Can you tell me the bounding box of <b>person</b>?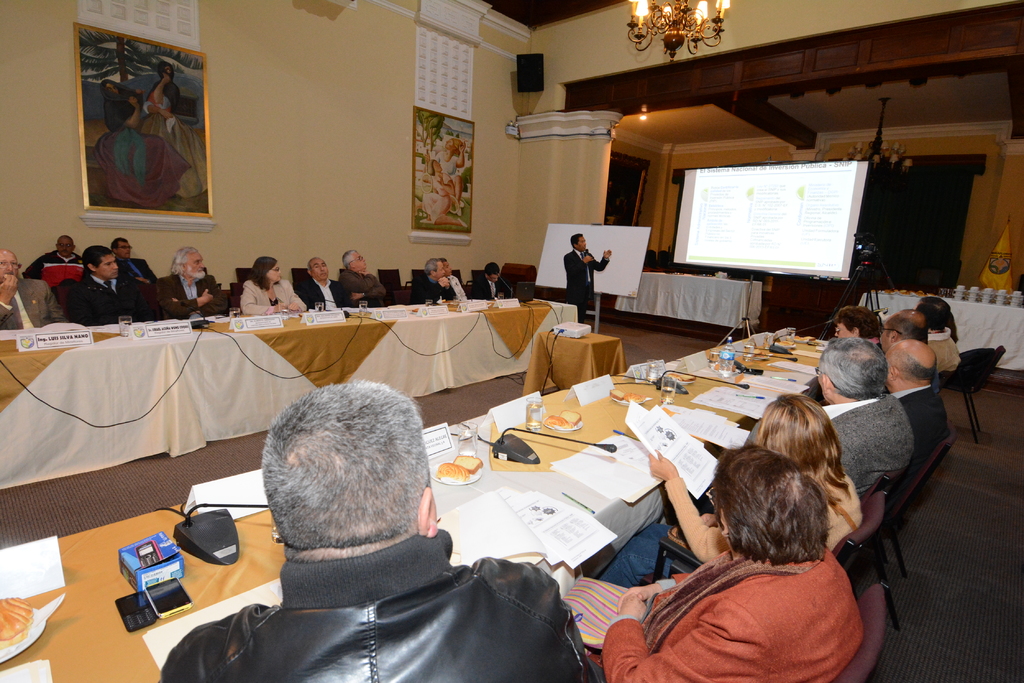
Rect(152, 247, 228, 316).
